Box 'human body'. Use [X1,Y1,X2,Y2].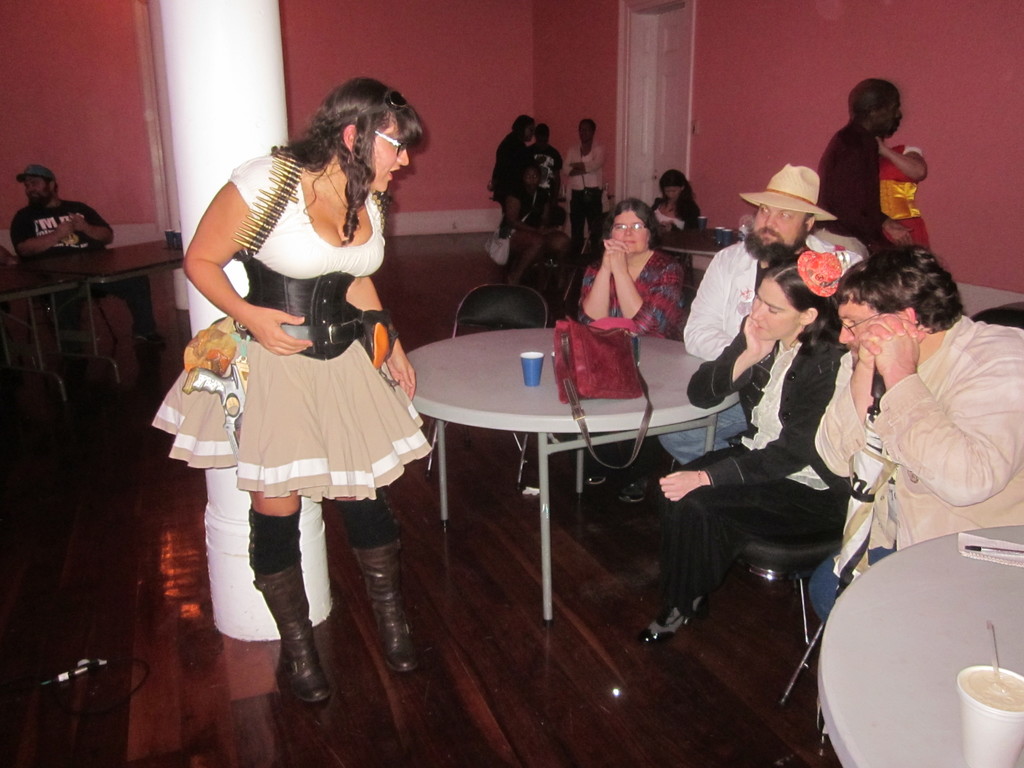
[572,237,686,499].
